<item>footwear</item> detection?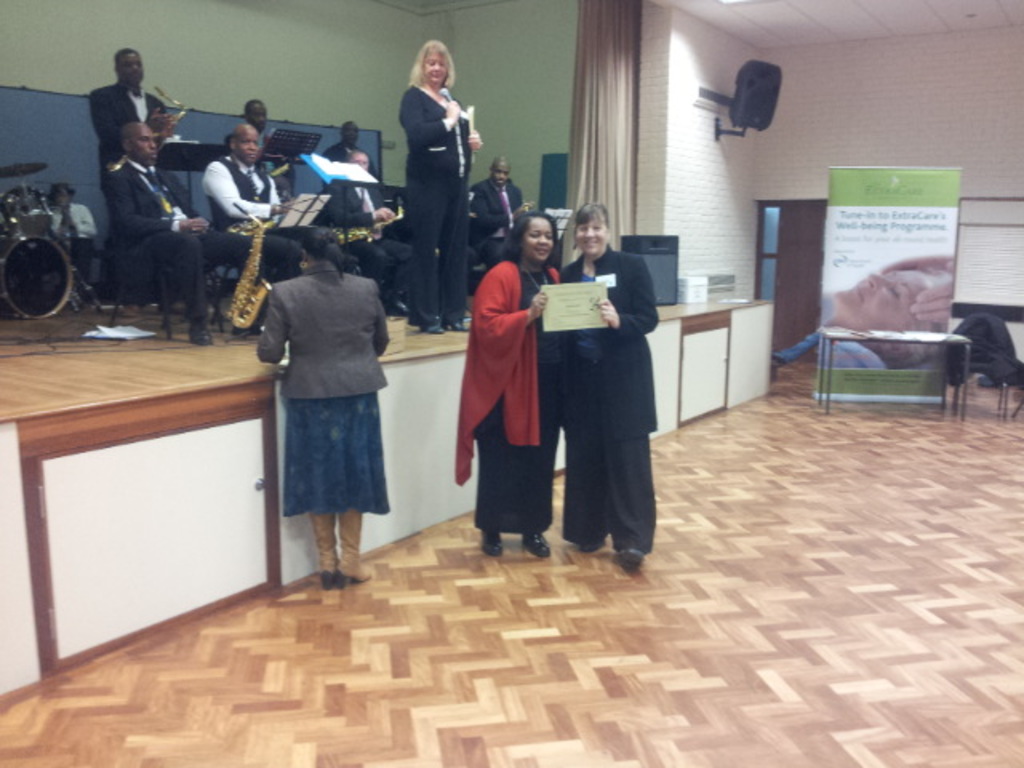
344/576/370/579
